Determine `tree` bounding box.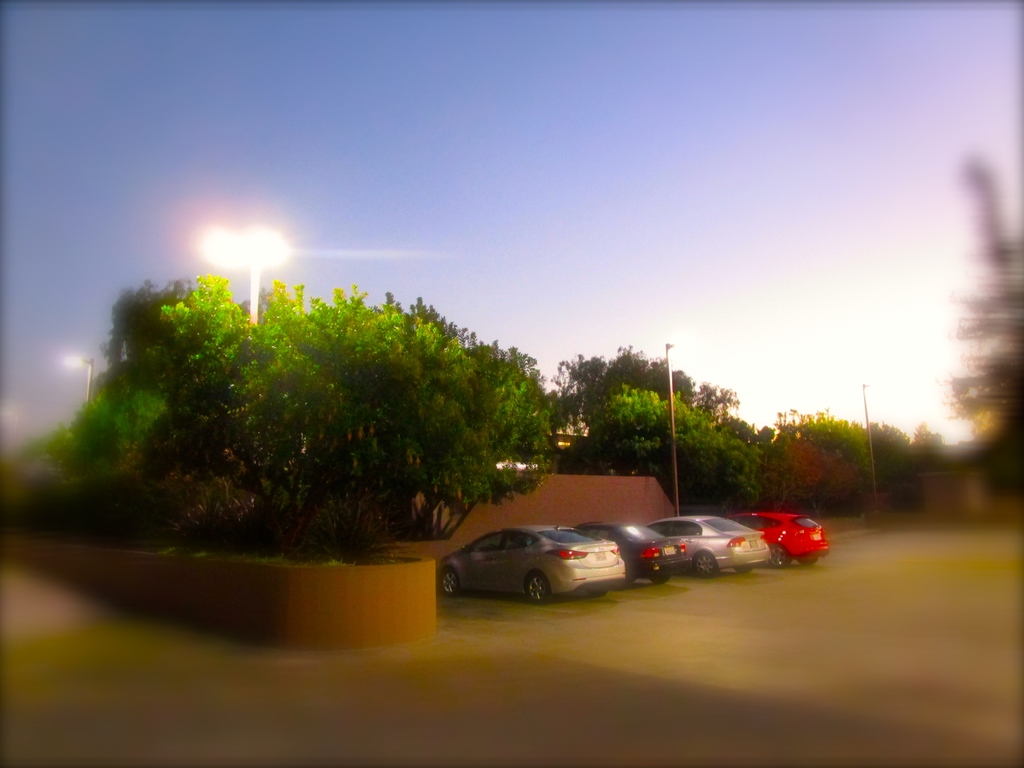
Determined: BBox(548, 344, 737, 422).
